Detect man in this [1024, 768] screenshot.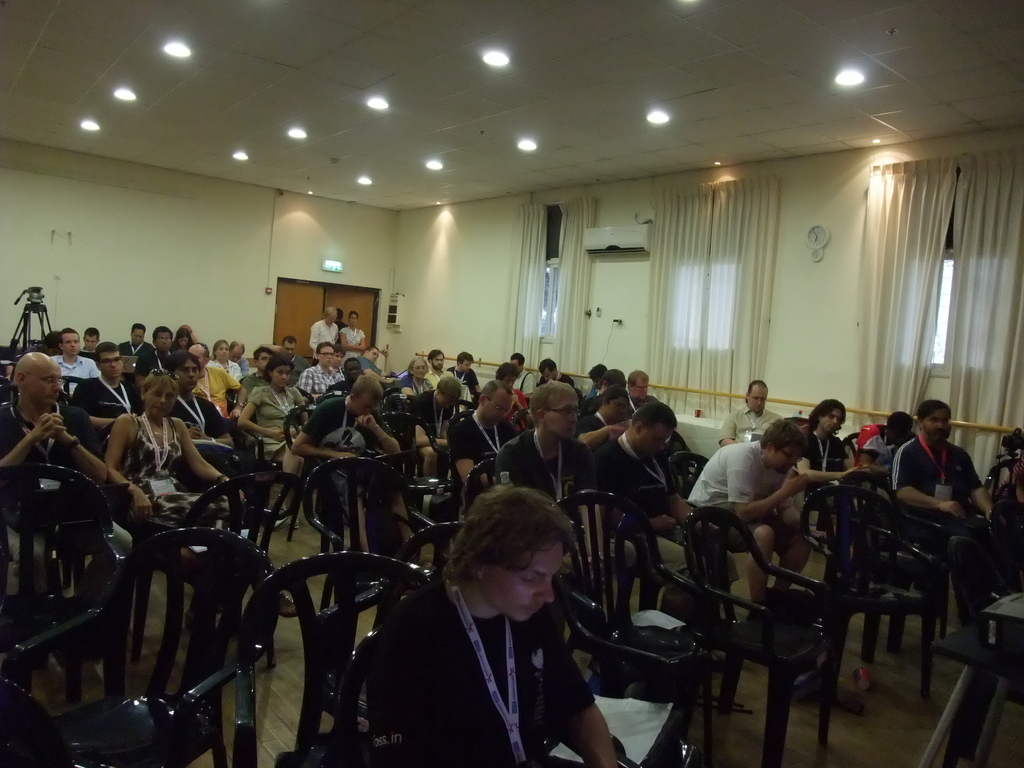
Detection: detection(229, 344, 249, 375).
